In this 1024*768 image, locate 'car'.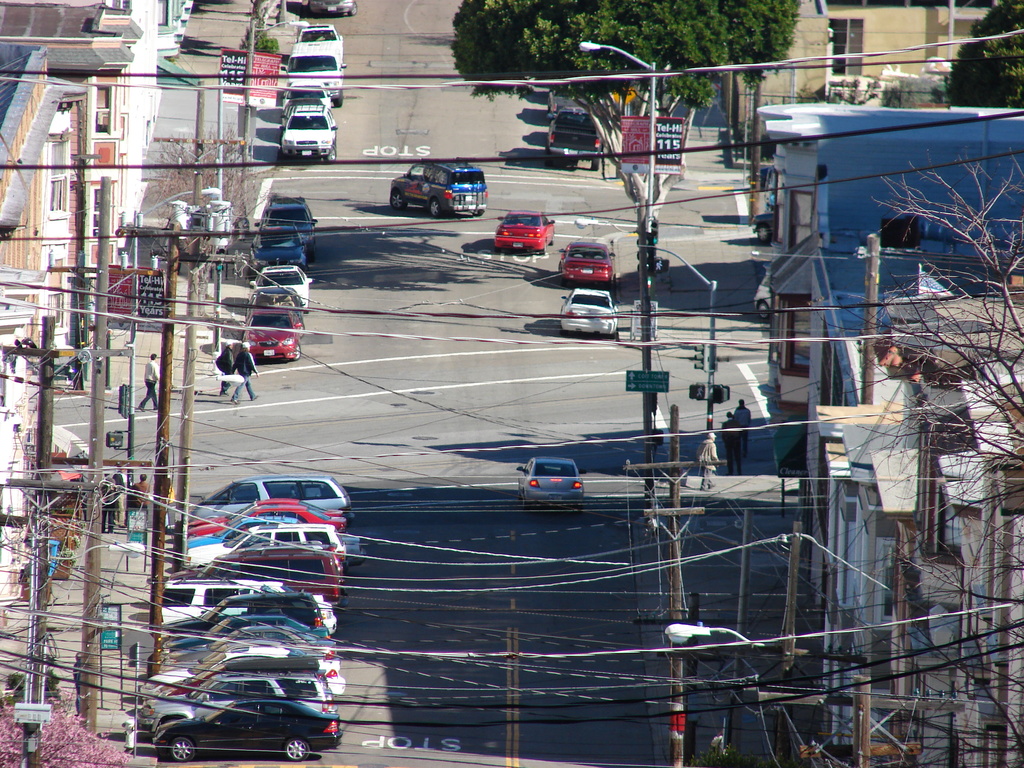
Bounding box: box=[559, 242, 614, 283].
